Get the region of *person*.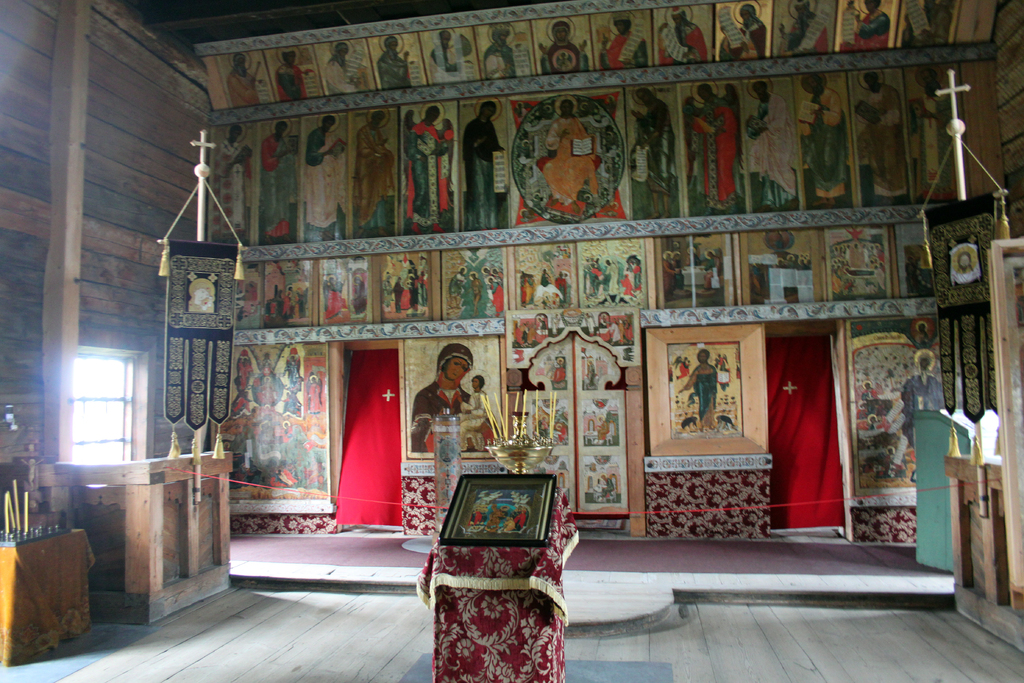
(x1=840, y1=0, x2=887, y2=48).
